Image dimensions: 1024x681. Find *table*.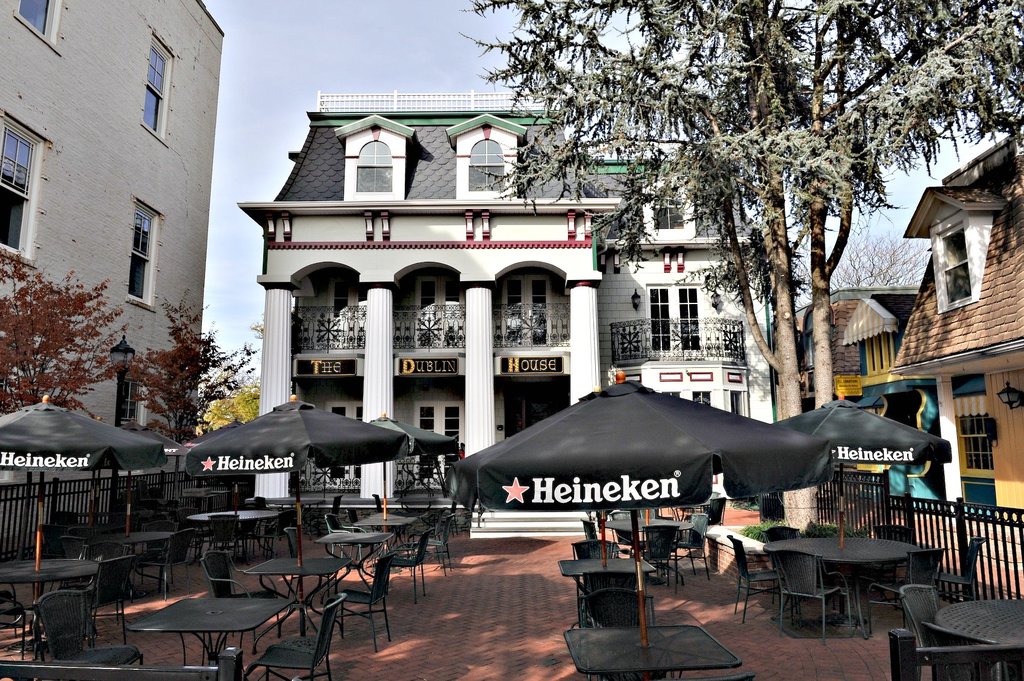
727,540,956,634.
